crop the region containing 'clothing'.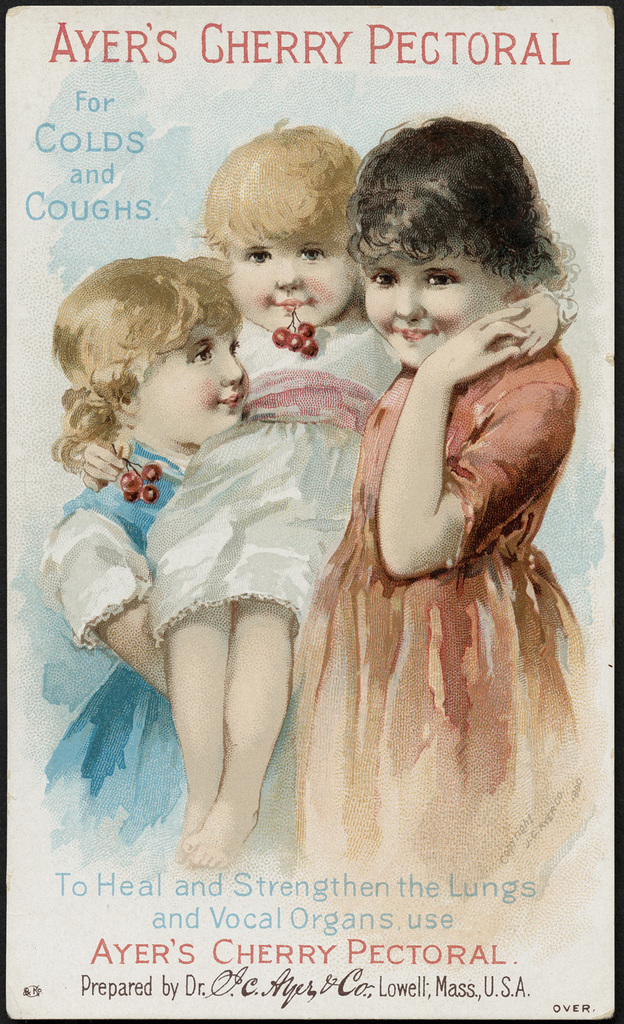
Crop region: region(24, 422, 190, 862).
